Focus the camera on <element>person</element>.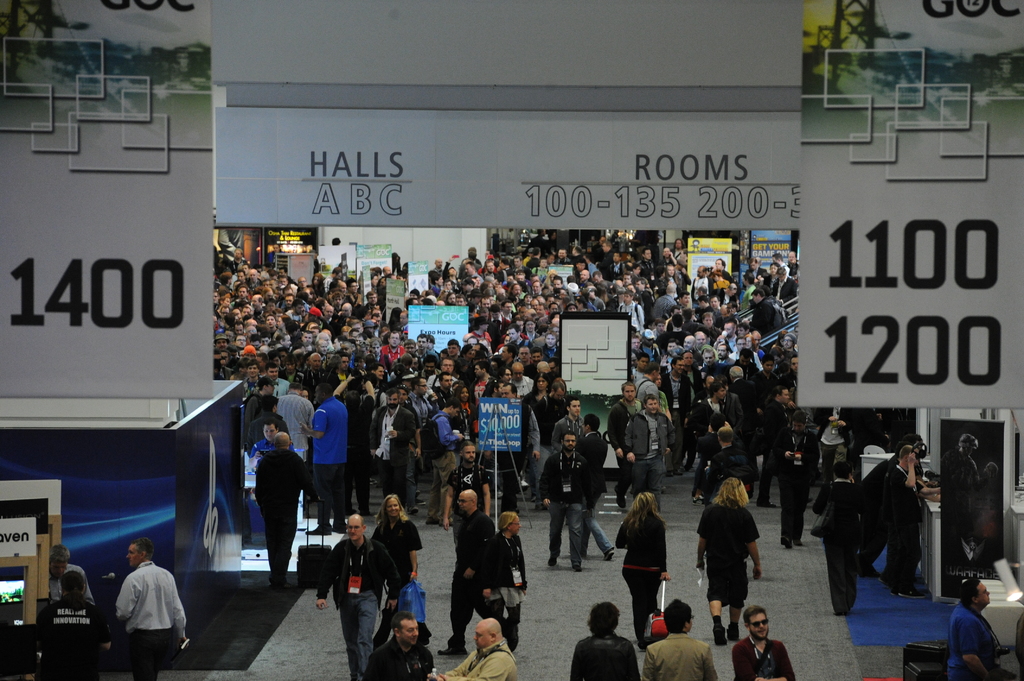
Focus region: 615 489 668 637.
